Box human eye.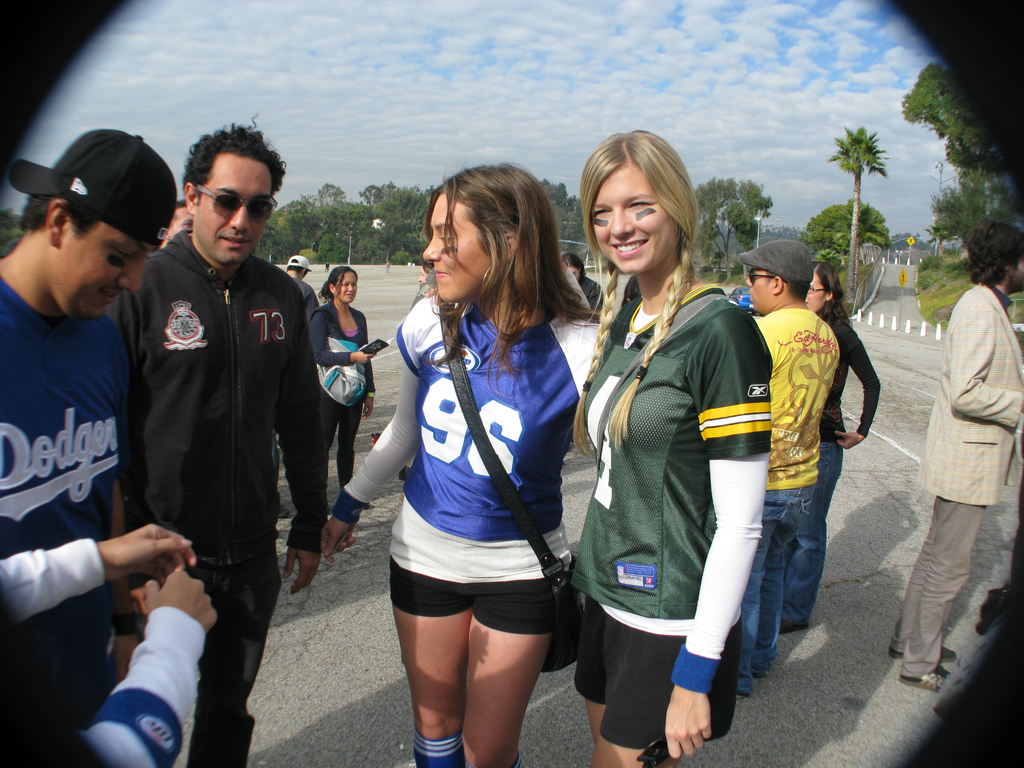
bbox=[628, 199, 655, 212].
